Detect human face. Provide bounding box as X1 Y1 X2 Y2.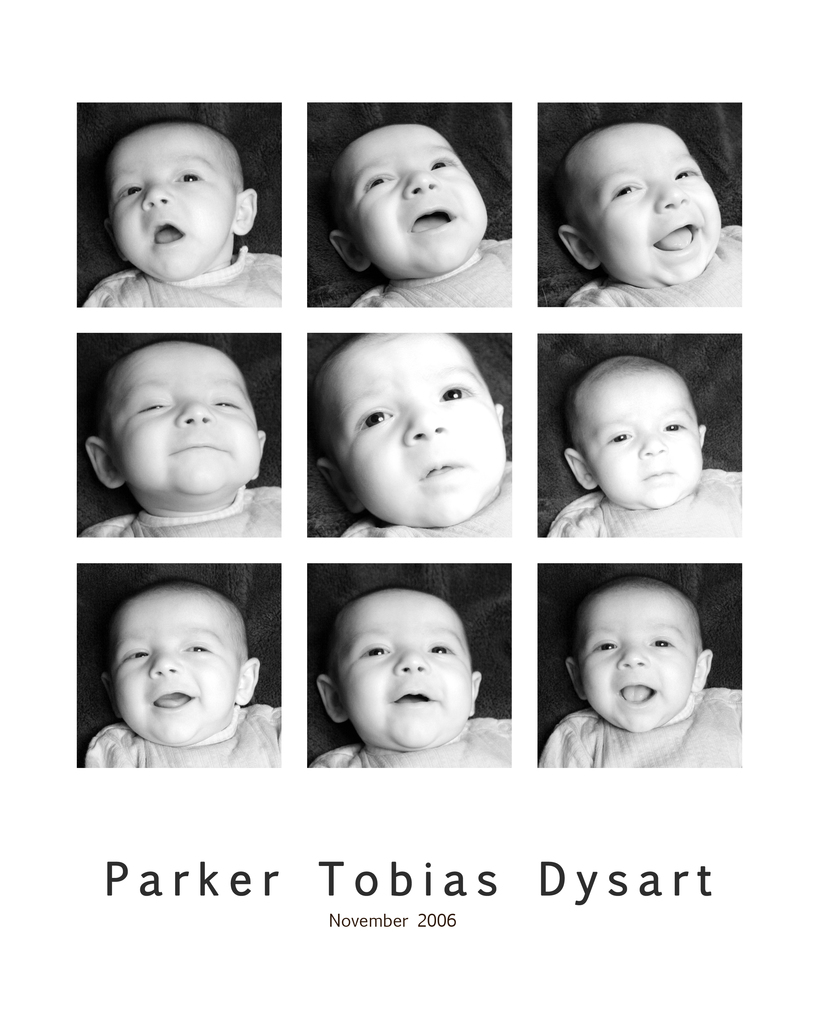
573 582 702 735.
